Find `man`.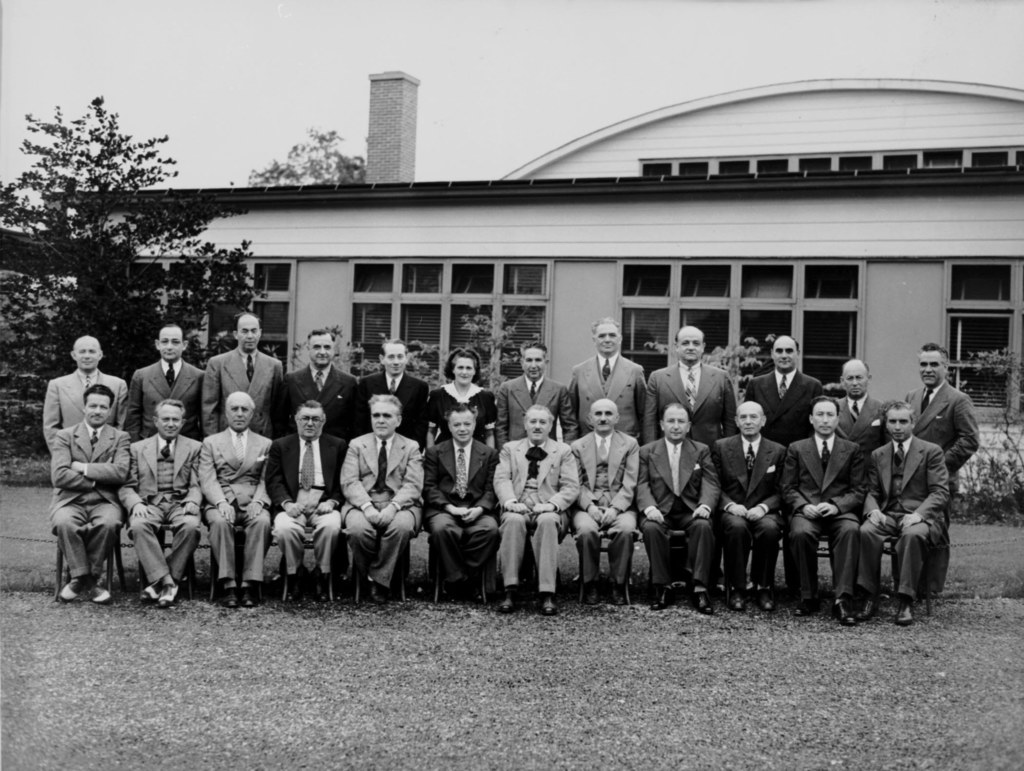
[262, 398, 348, 605].
